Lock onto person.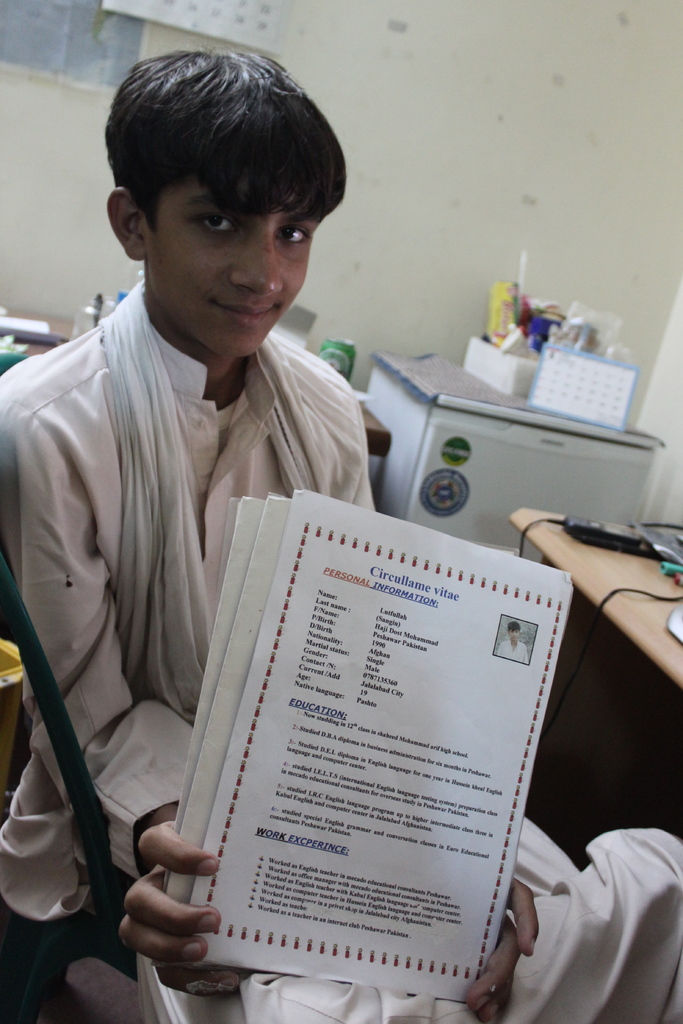
Locked: Rect(0, 55, 542, 1023).
